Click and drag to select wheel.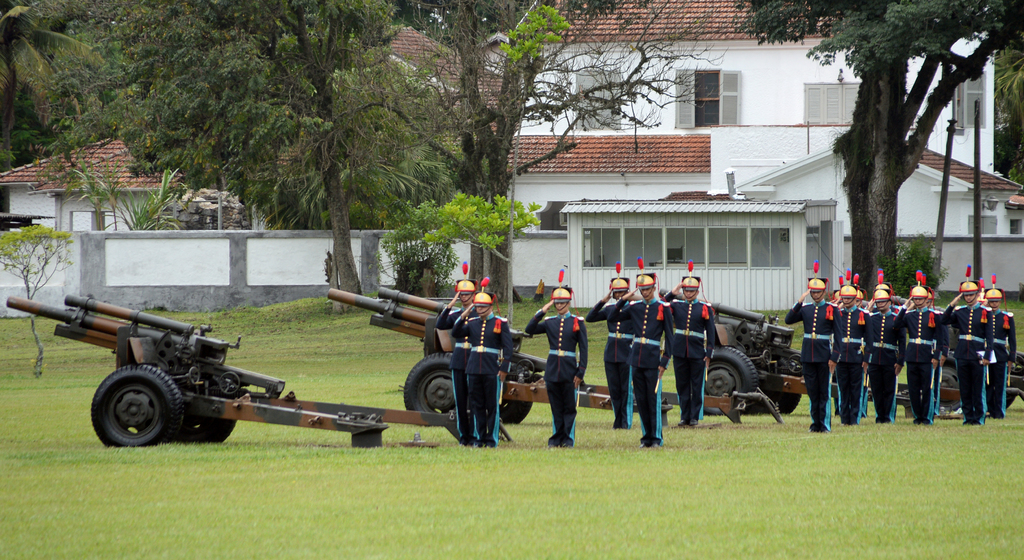
Selection: region(496, 356, 534, 426).
